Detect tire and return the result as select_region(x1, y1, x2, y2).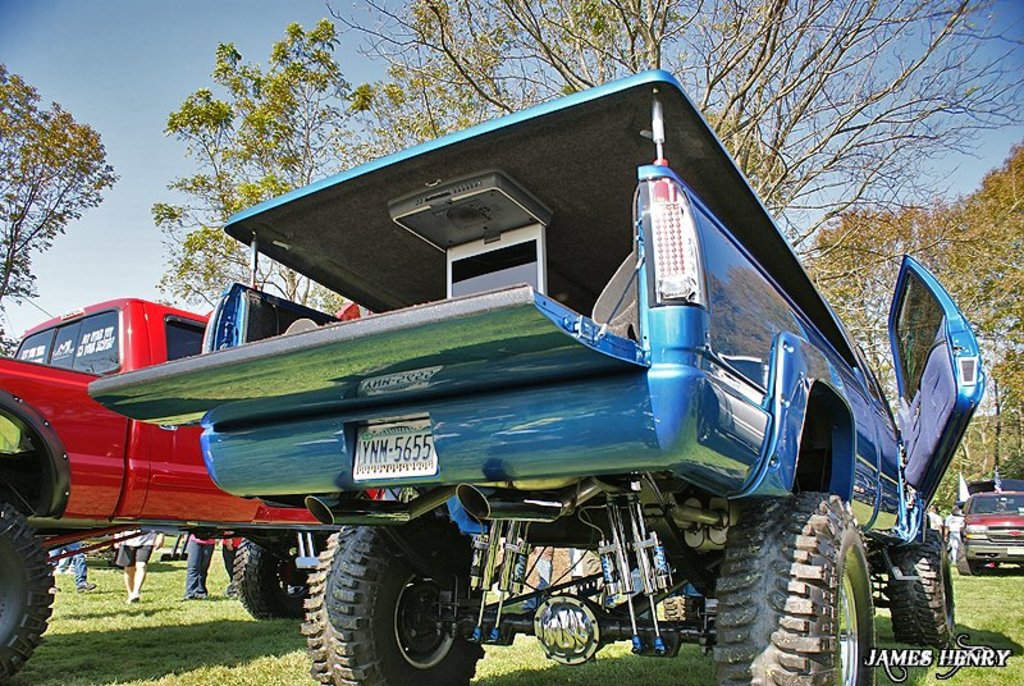
select_region(301, 511, 480, 685).
